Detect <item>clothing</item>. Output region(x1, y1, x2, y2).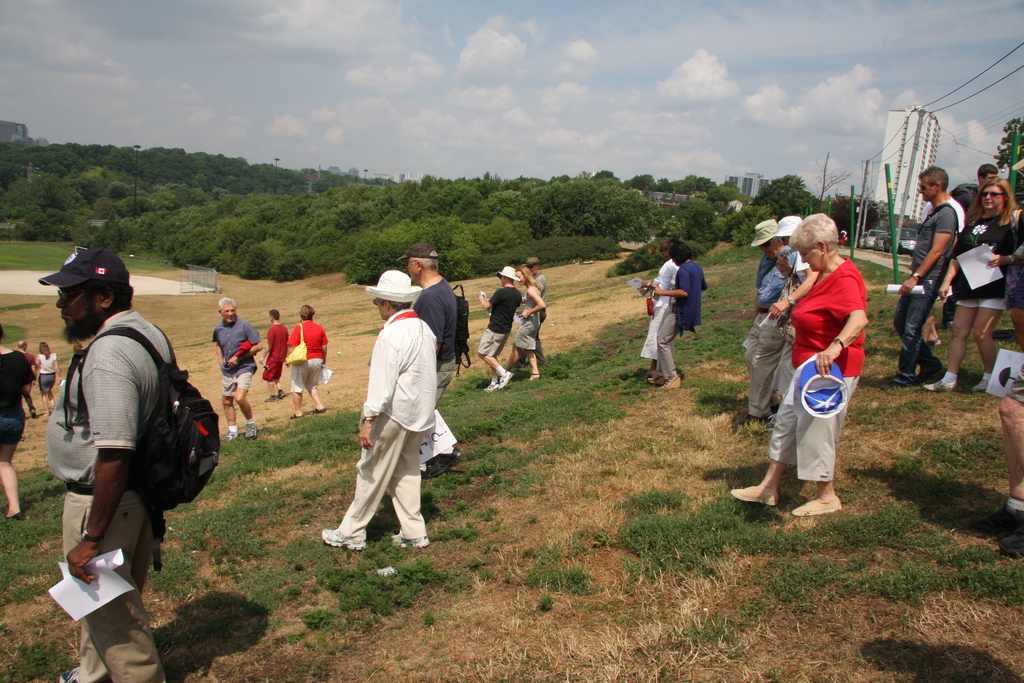
region(518, 284, 545, 357).
